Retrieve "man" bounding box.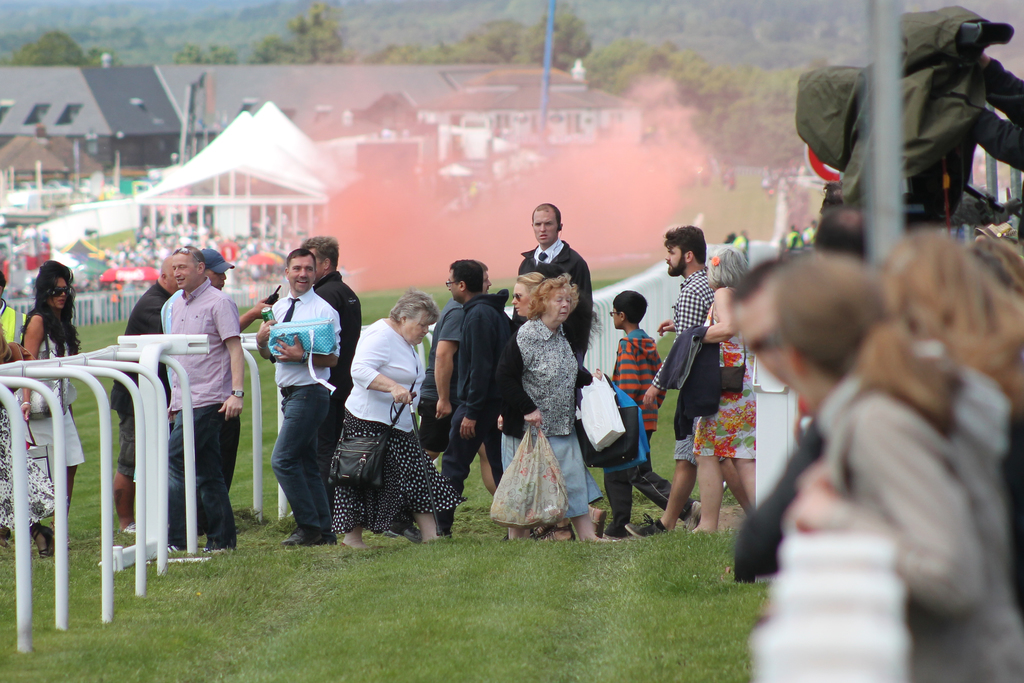
Bounding box: 300,235,364,525.
